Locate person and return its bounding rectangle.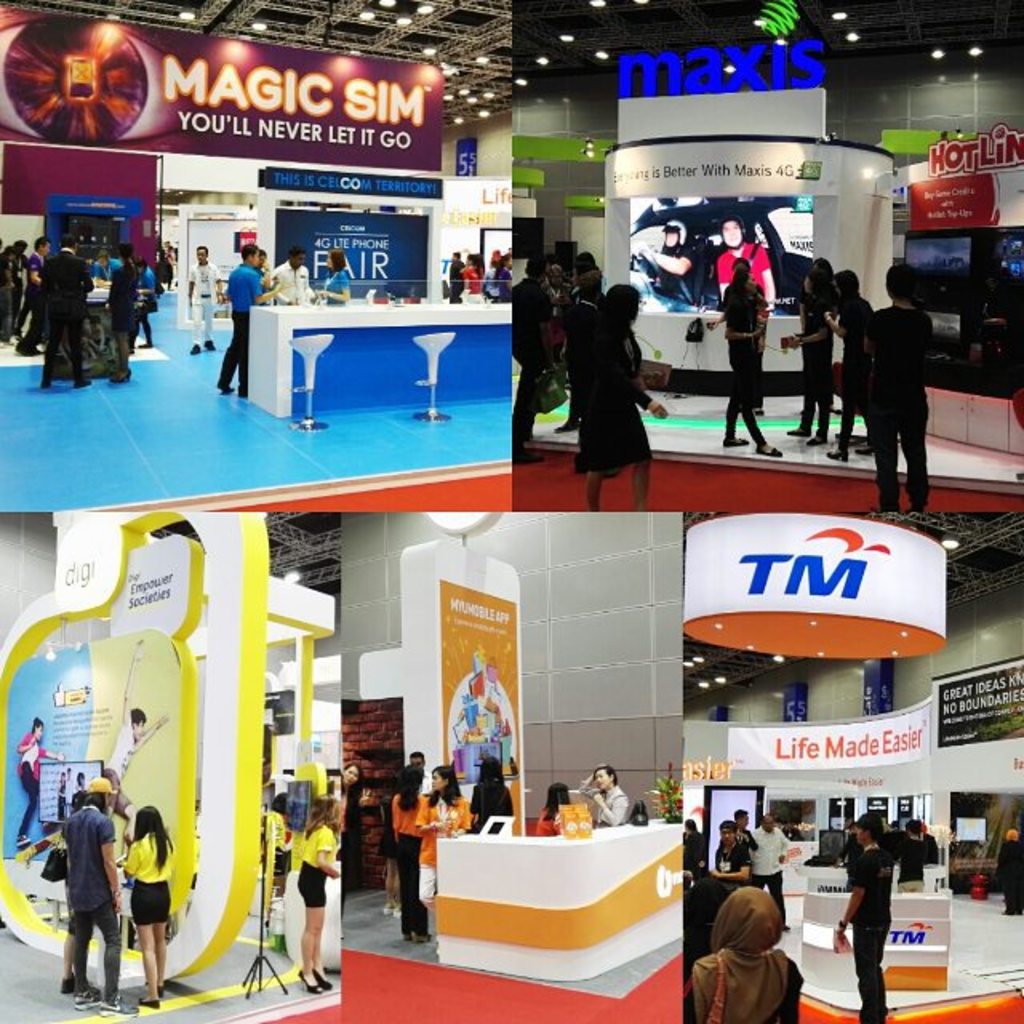
x1=54 y1=779 x2=136 y2=1013.
